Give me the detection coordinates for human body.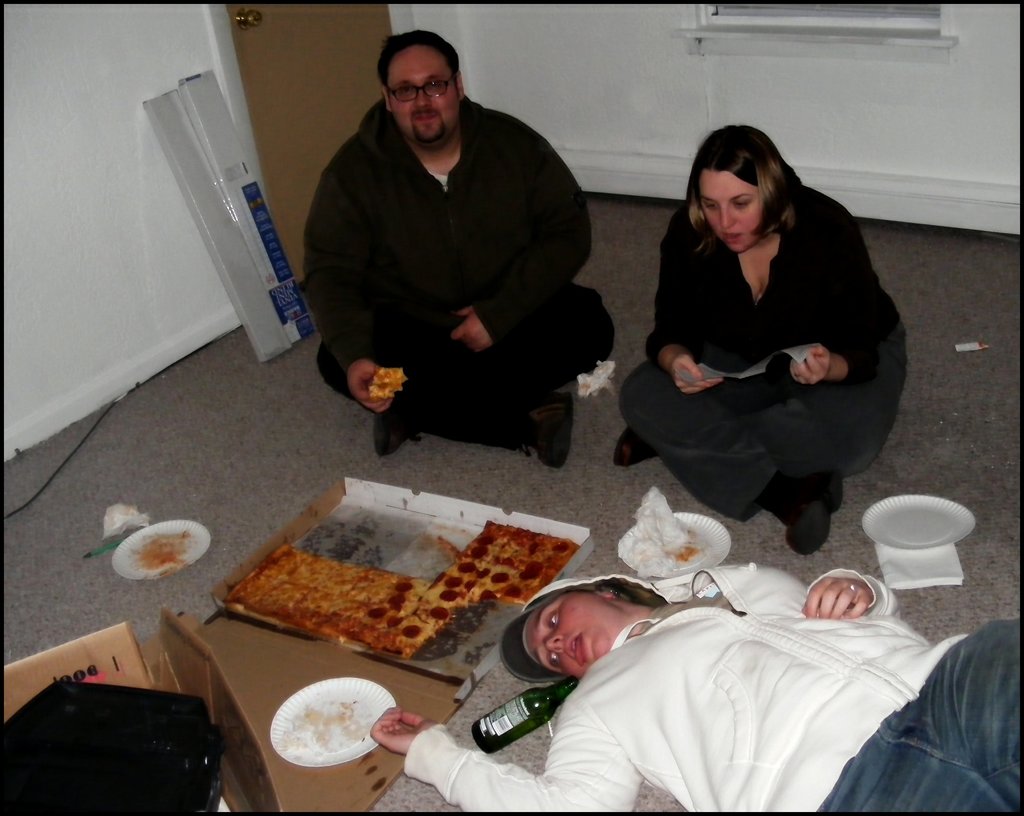
bbox=[294, 92, 624, 474].
